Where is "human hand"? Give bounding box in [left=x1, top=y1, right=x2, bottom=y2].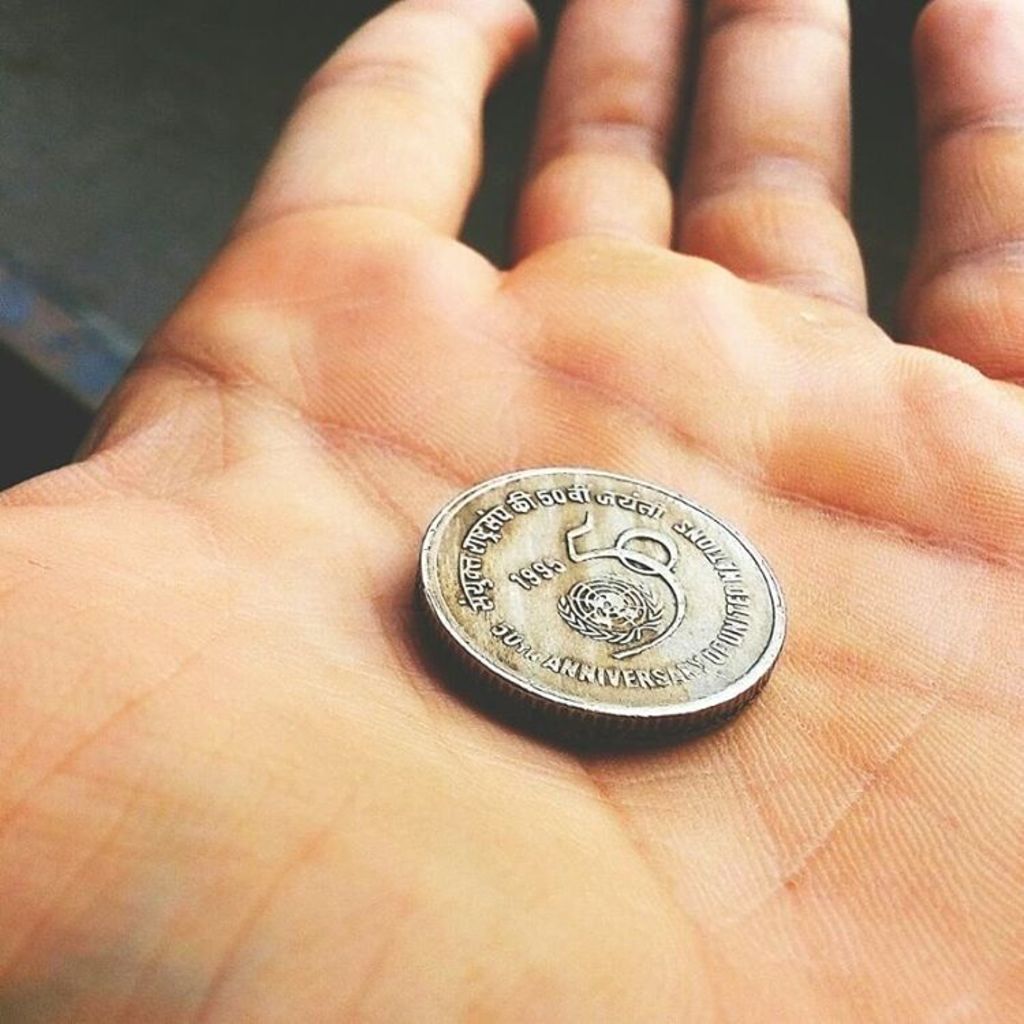
[left=0, top=0, right=1023, bottom=1023].
